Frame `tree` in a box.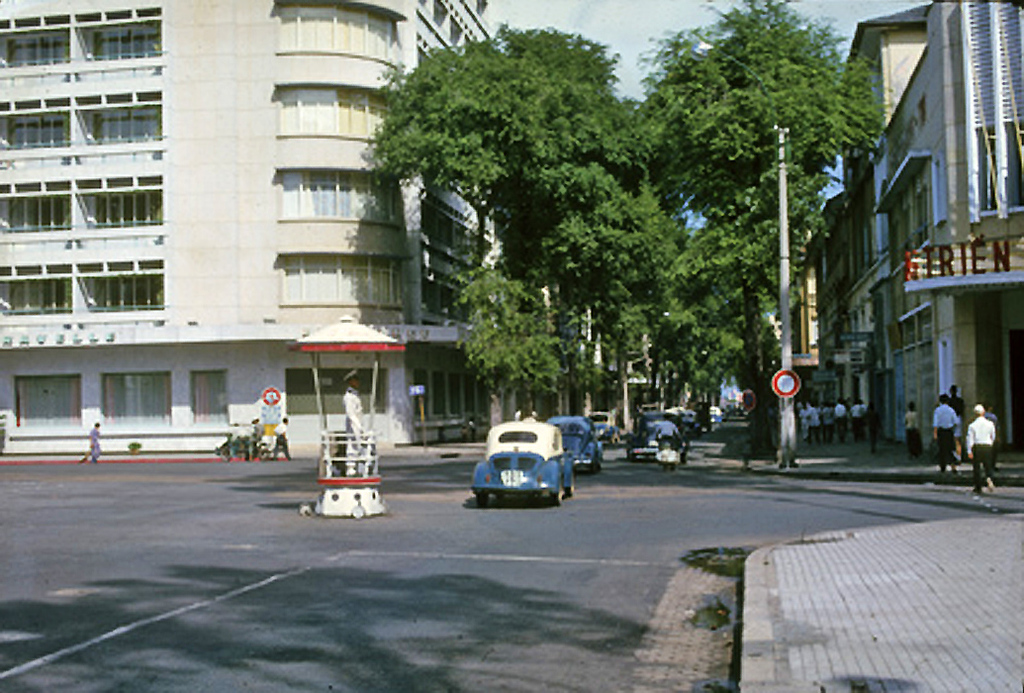
[457,248,559,432].
